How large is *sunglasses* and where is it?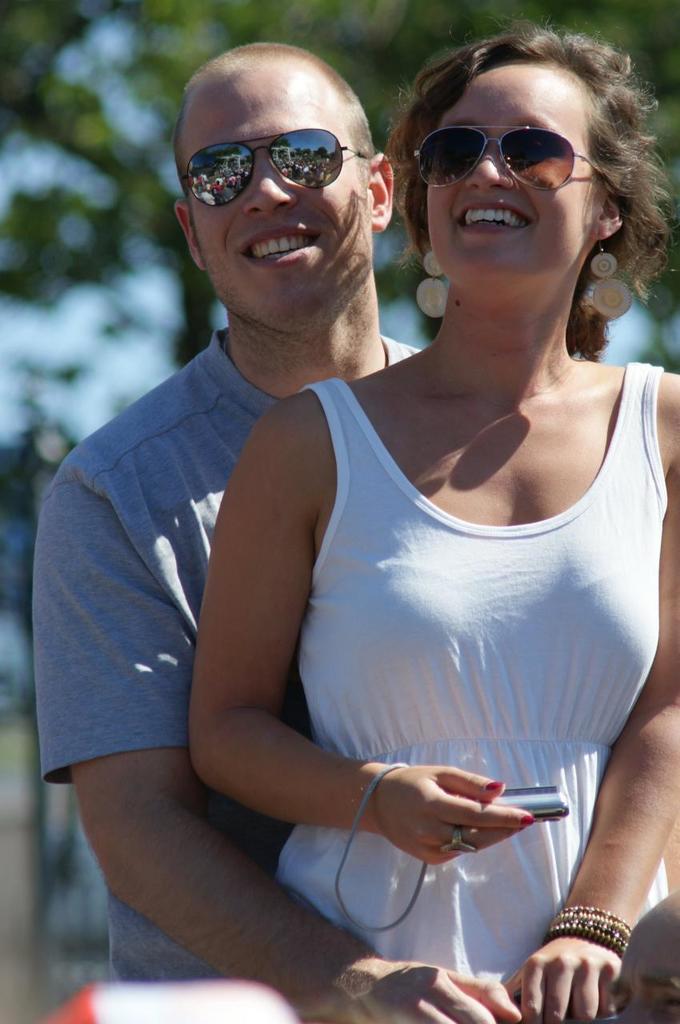
Bounding box: locate(171, 123, 359, 214).
